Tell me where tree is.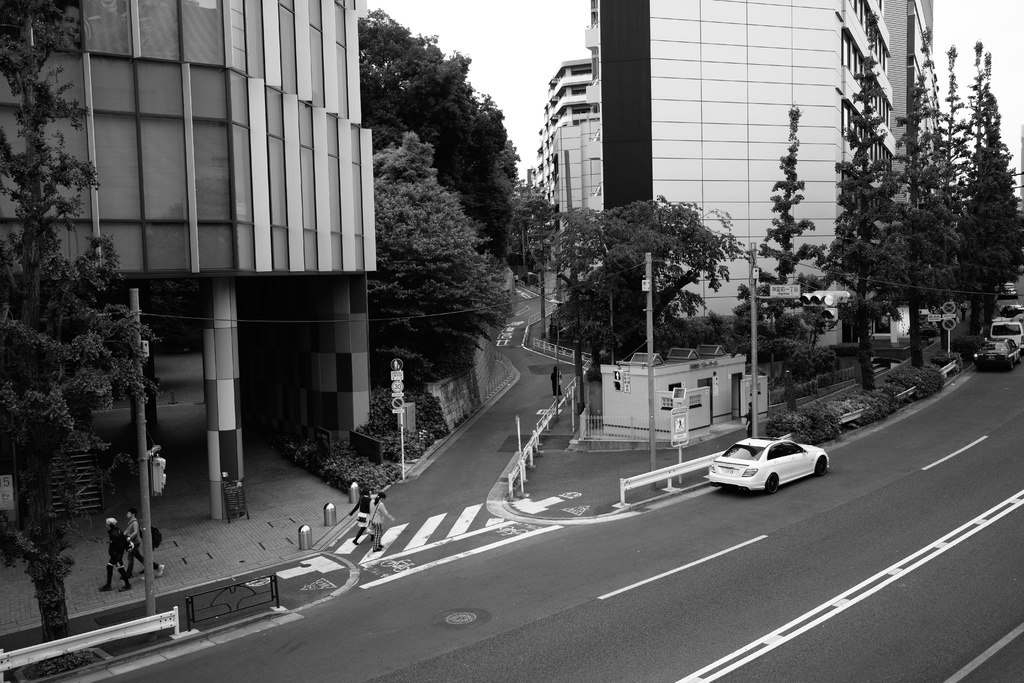
tree is at 0 0 163 666.
